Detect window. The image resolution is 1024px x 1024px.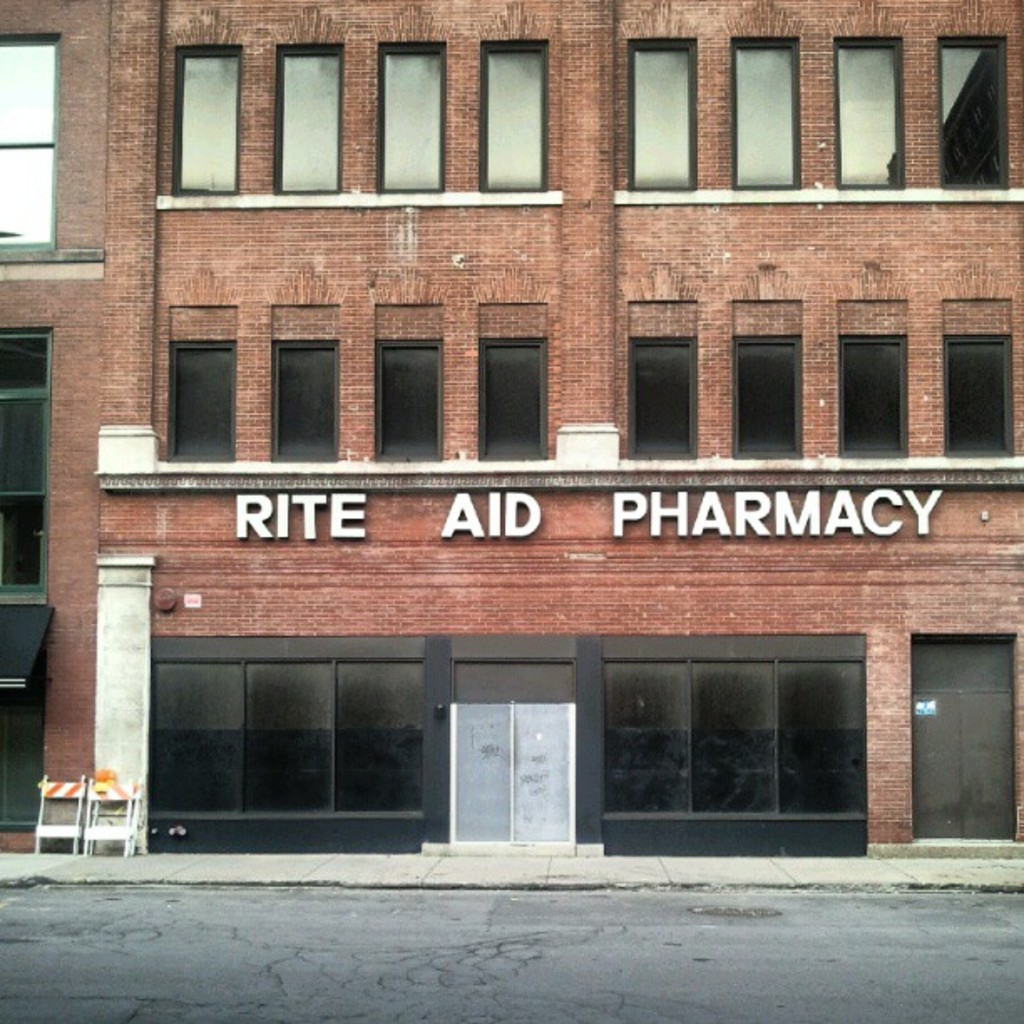
x1=944 y1=45 x2=1006 y2=187.
